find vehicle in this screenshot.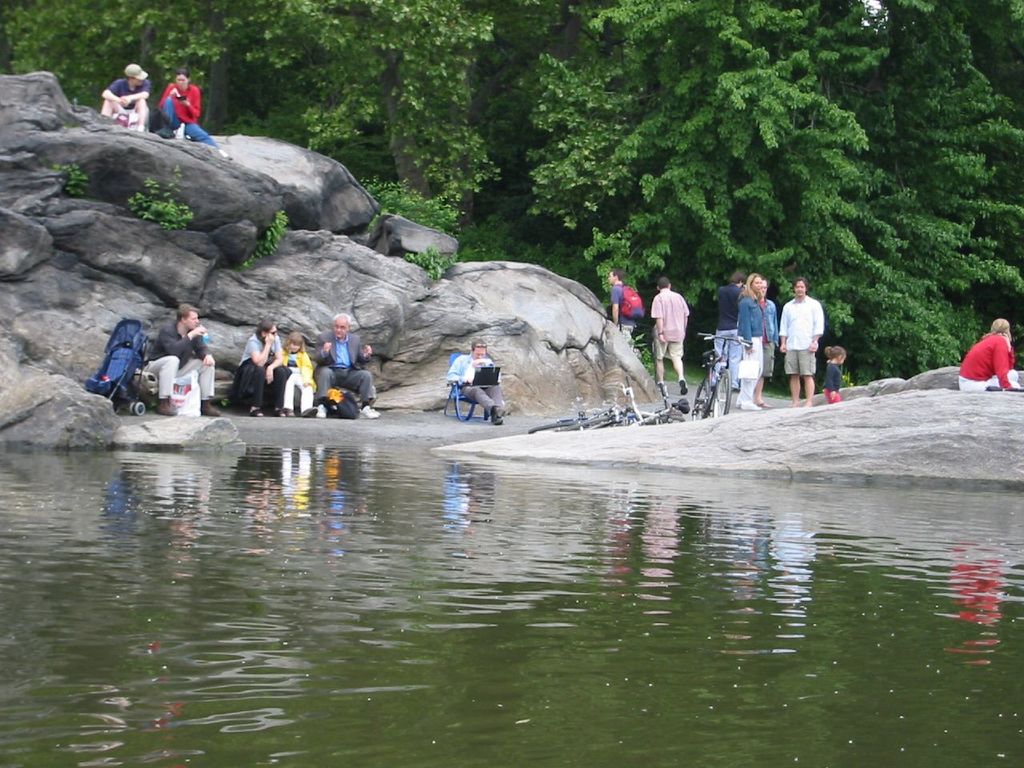
The bounding box for vehicle is <bbox>688, 329, 754, 420</bbox>.
